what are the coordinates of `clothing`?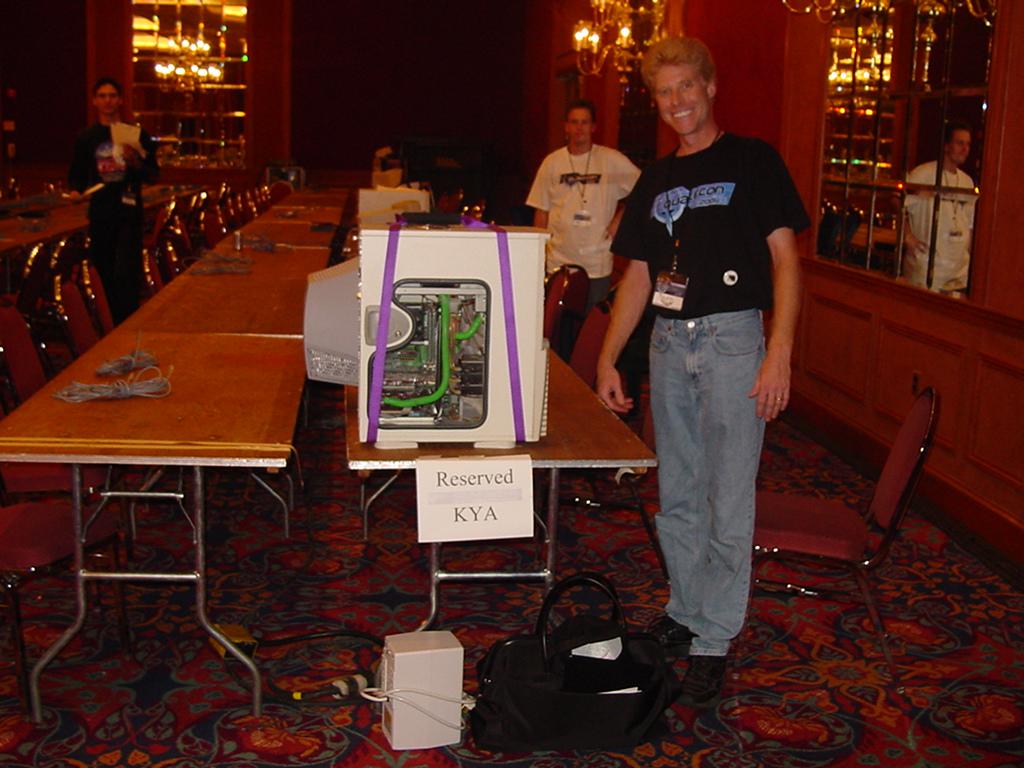
[529, 143, 644, 314].
